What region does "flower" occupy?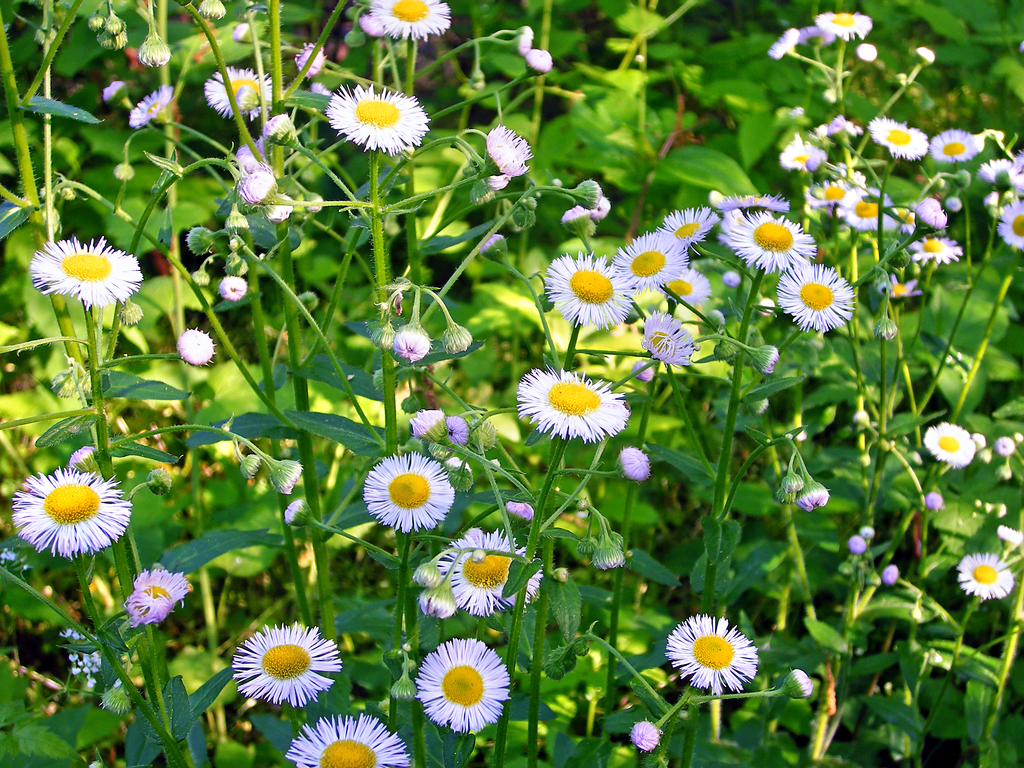
Rect(408, 412, 444, 442).
